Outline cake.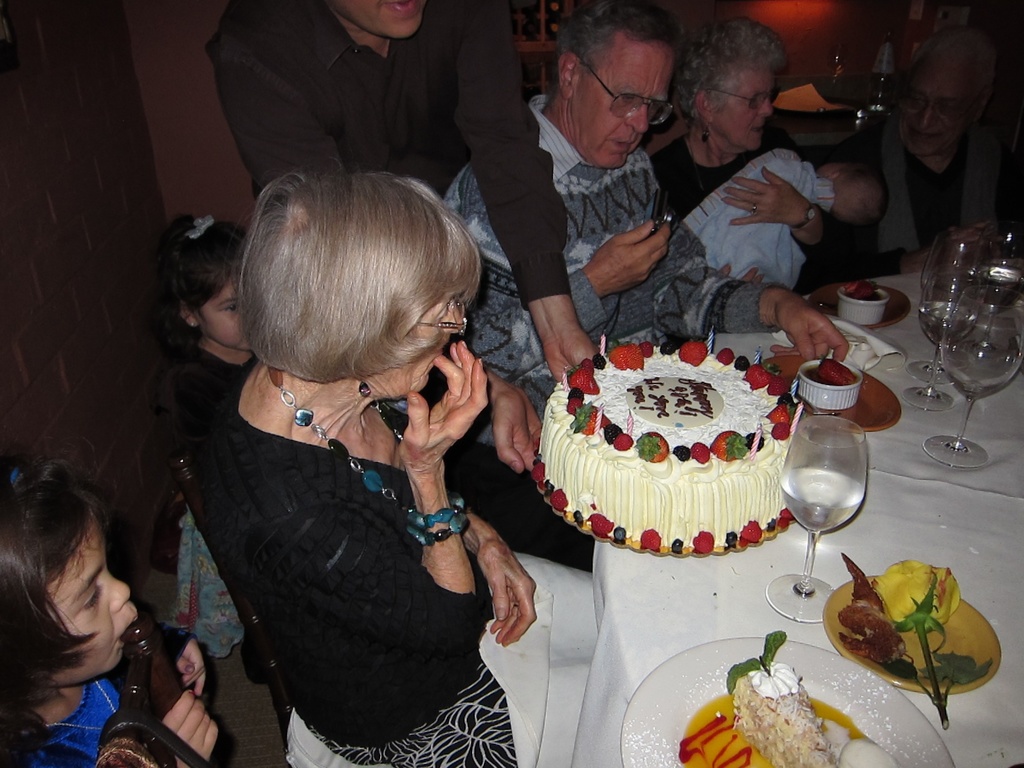
Outline: detection(530, 346, 799, 553).
